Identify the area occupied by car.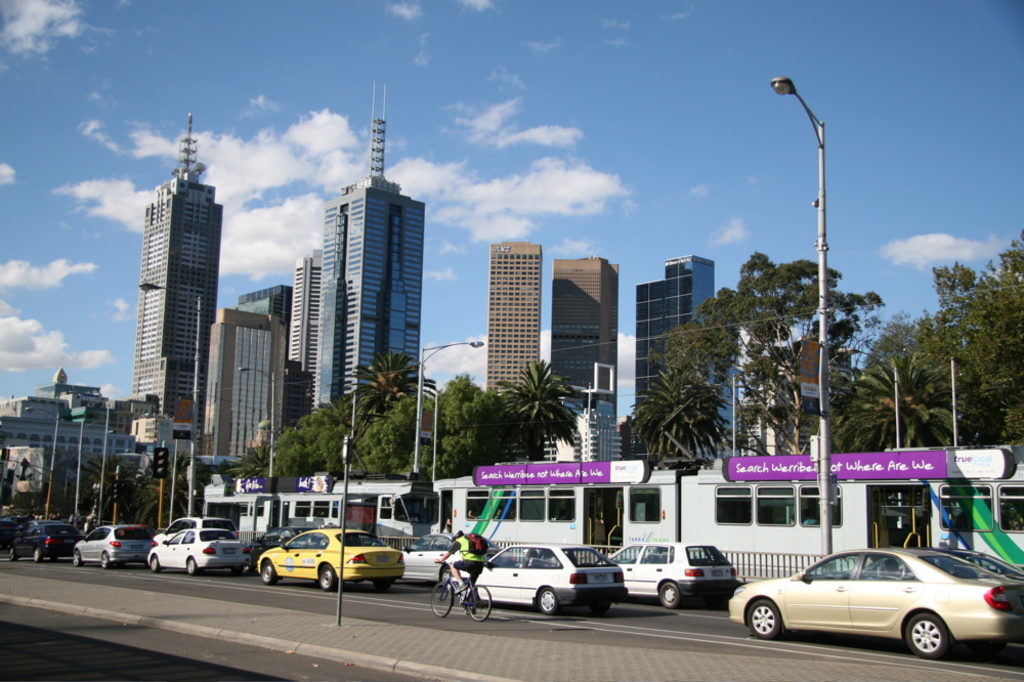
Area: 946 546 1022 582.
